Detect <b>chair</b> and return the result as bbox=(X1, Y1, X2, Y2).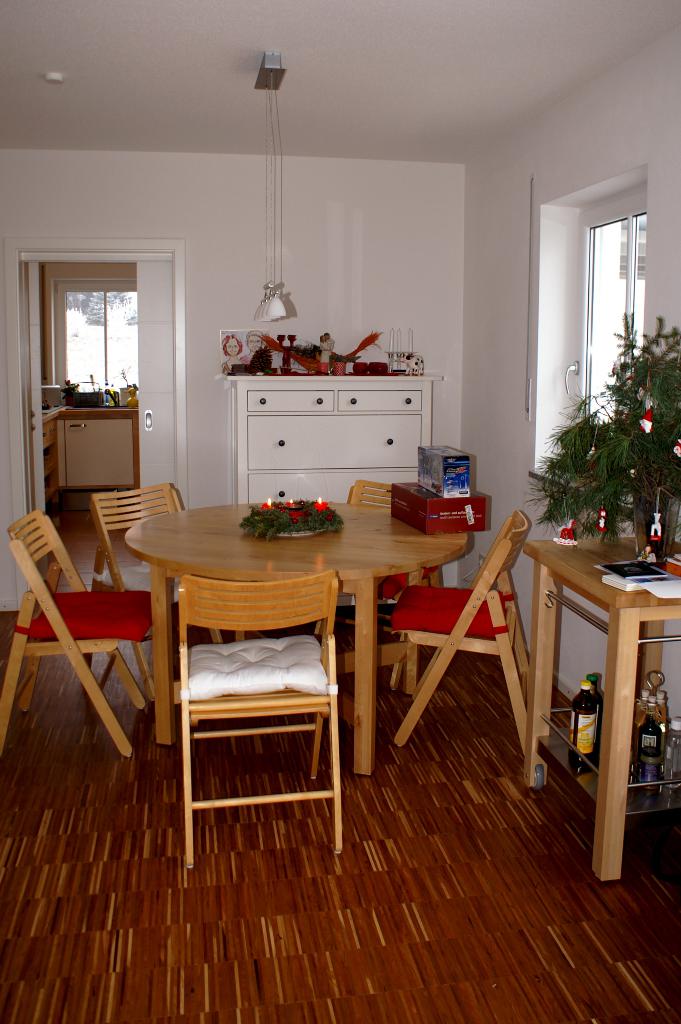
bbox=(385, 504, 543, 749).
